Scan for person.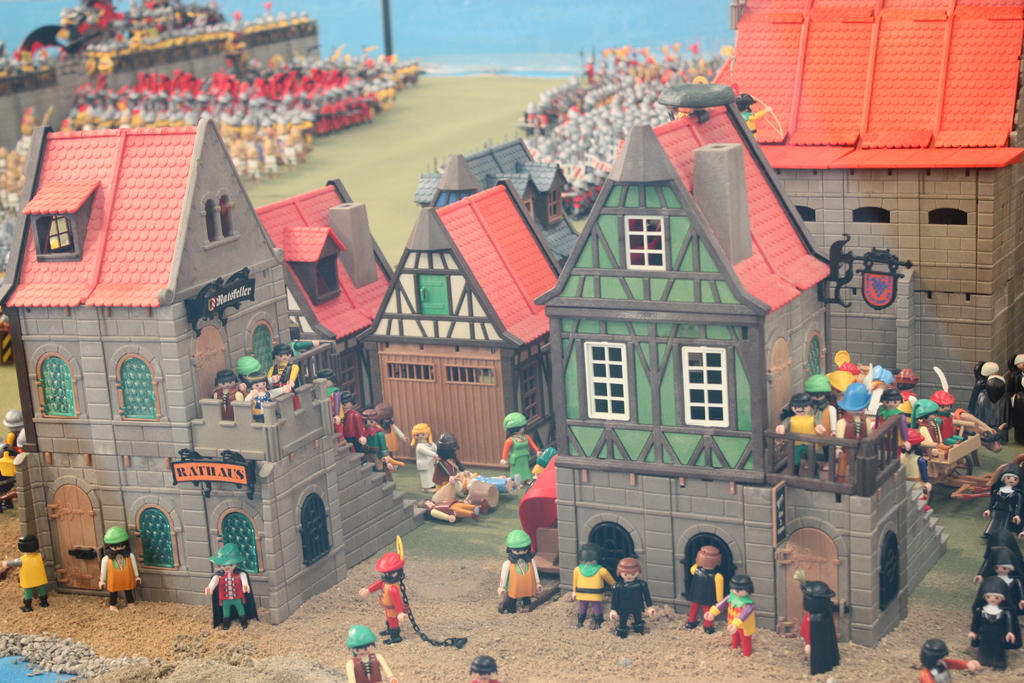
Scan result: BBox(356, 555, 404, 642).
